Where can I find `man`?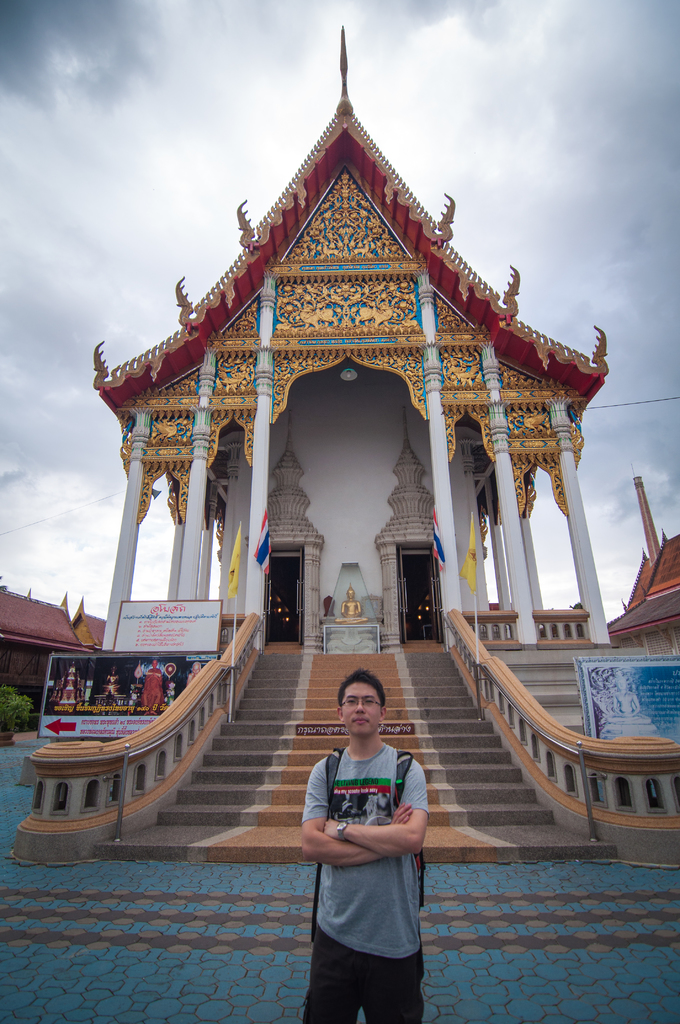
You can find it at BBox(142, 659, 163, 716).
